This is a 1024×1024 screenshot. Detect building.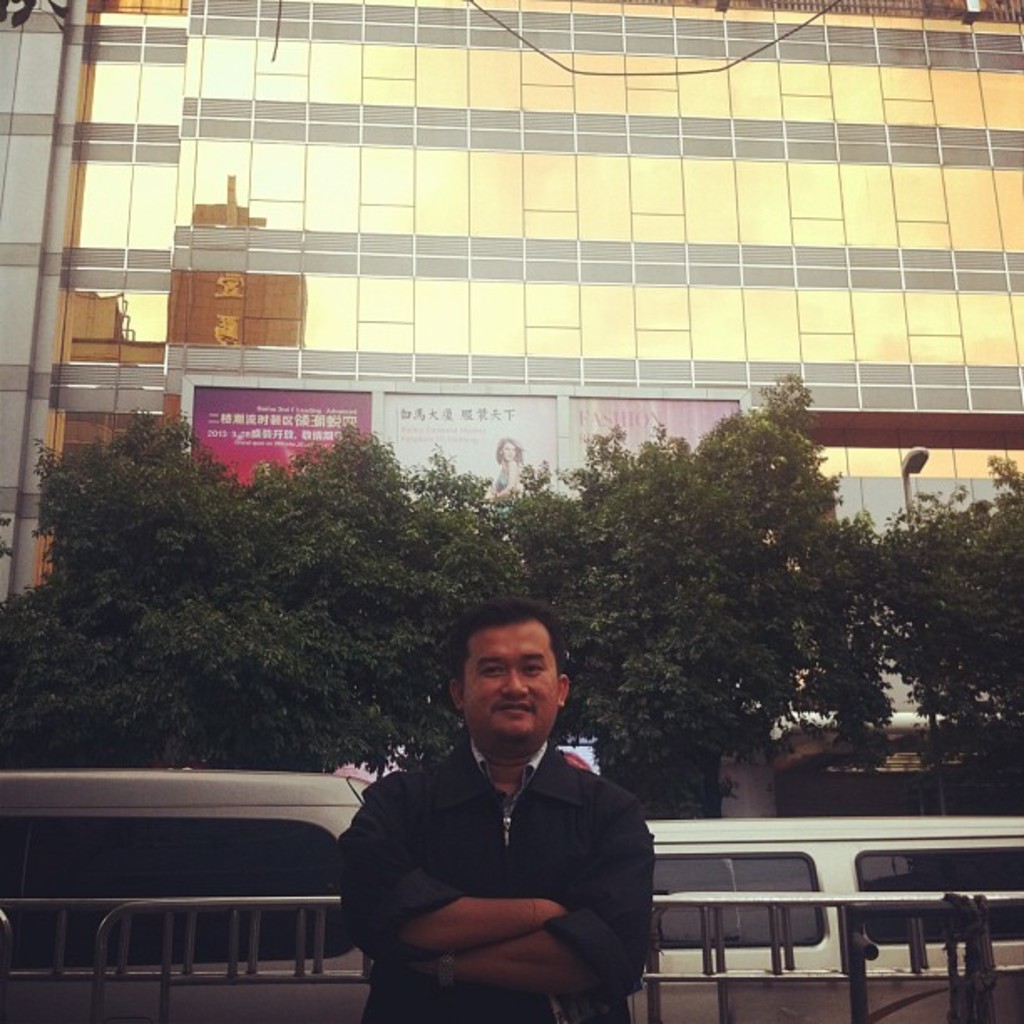
locate(0, 3, 1022, 609).
